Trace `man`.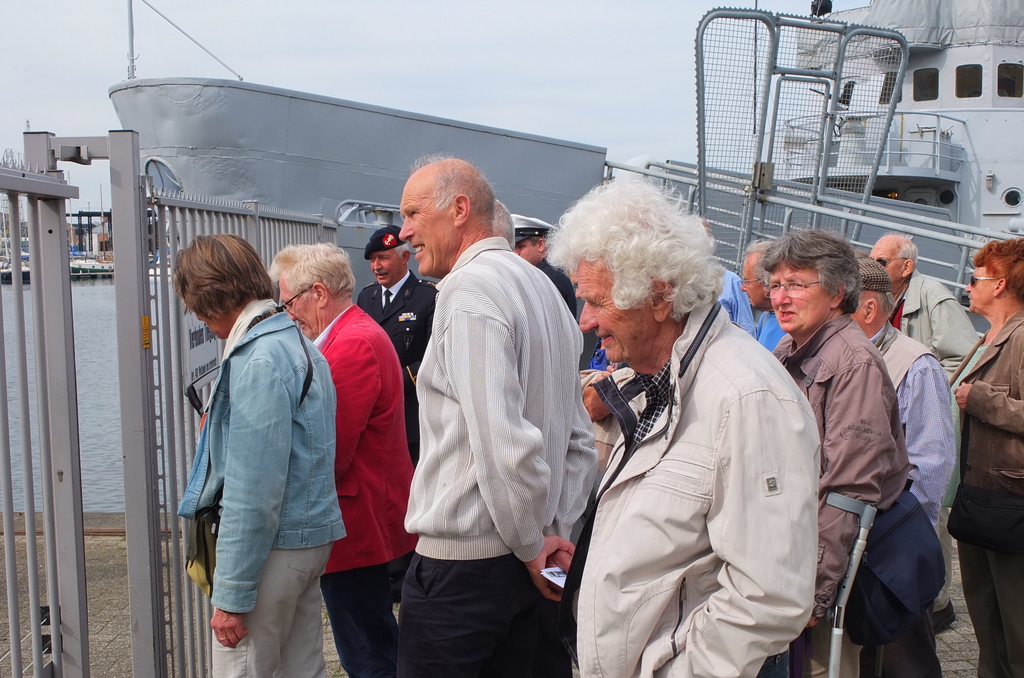
Traced to l=268, t=241, r=416, b=677.
